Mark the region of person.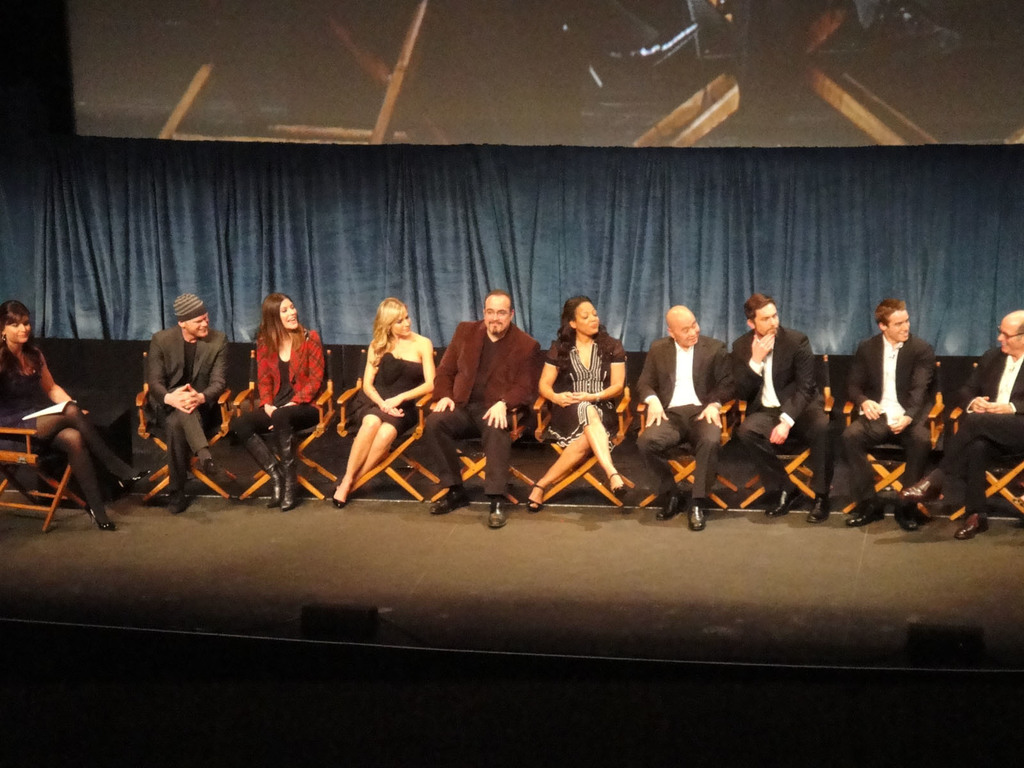
Region: x1=330 y1=296 x2=435 y2=509.
